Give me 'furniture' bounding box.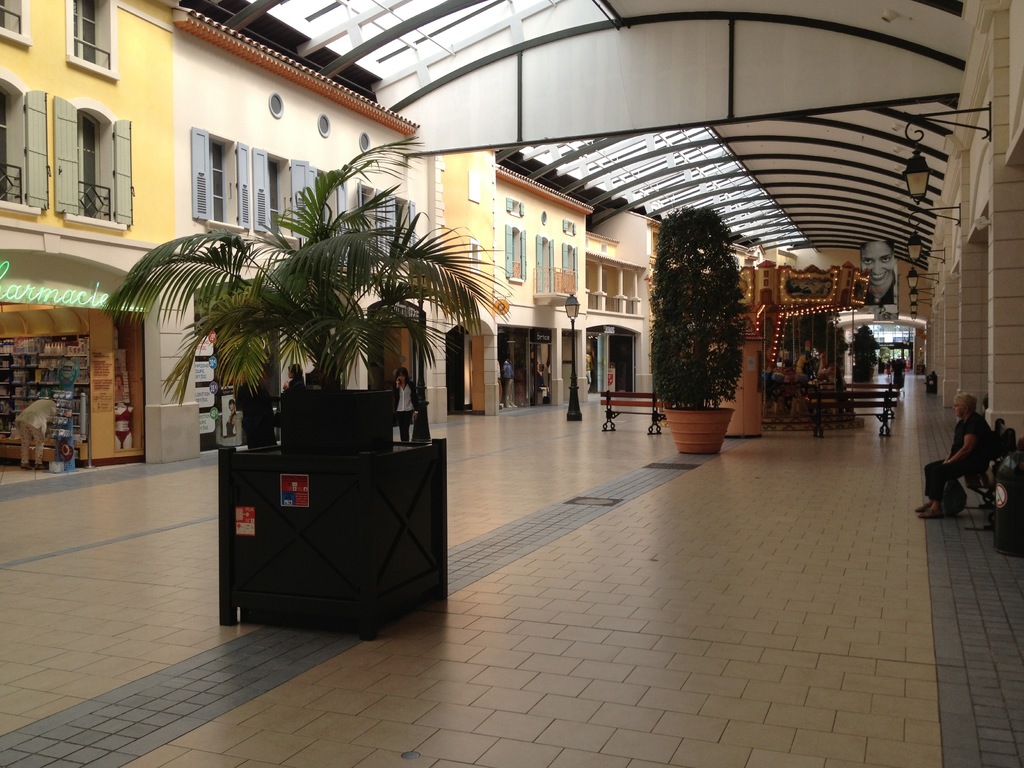
bbox=[805, 381, 900, 436].
